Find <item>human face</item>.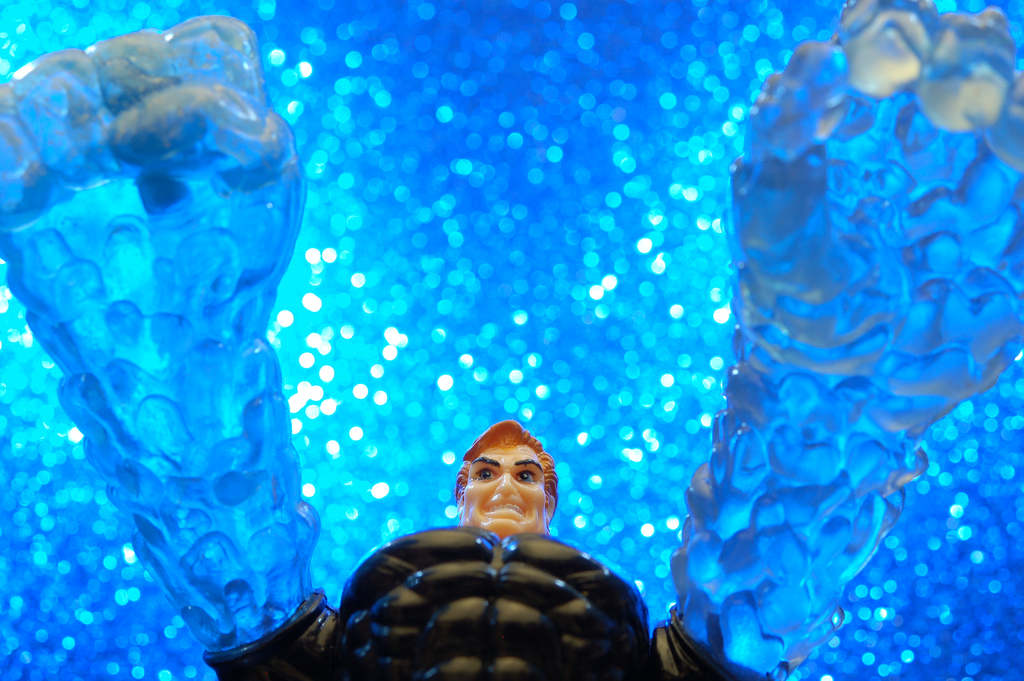
bbox=(463, 446, 550, 539).
